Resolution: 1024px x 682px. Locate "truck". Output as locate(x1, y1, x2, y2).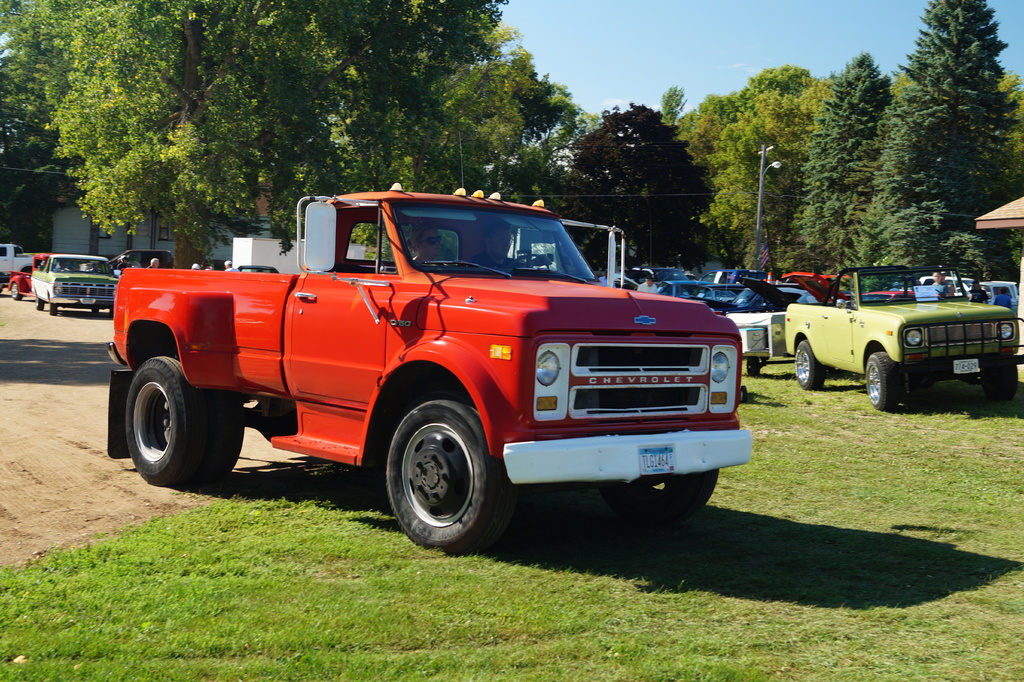
locate(4, 251, 97, 305).
